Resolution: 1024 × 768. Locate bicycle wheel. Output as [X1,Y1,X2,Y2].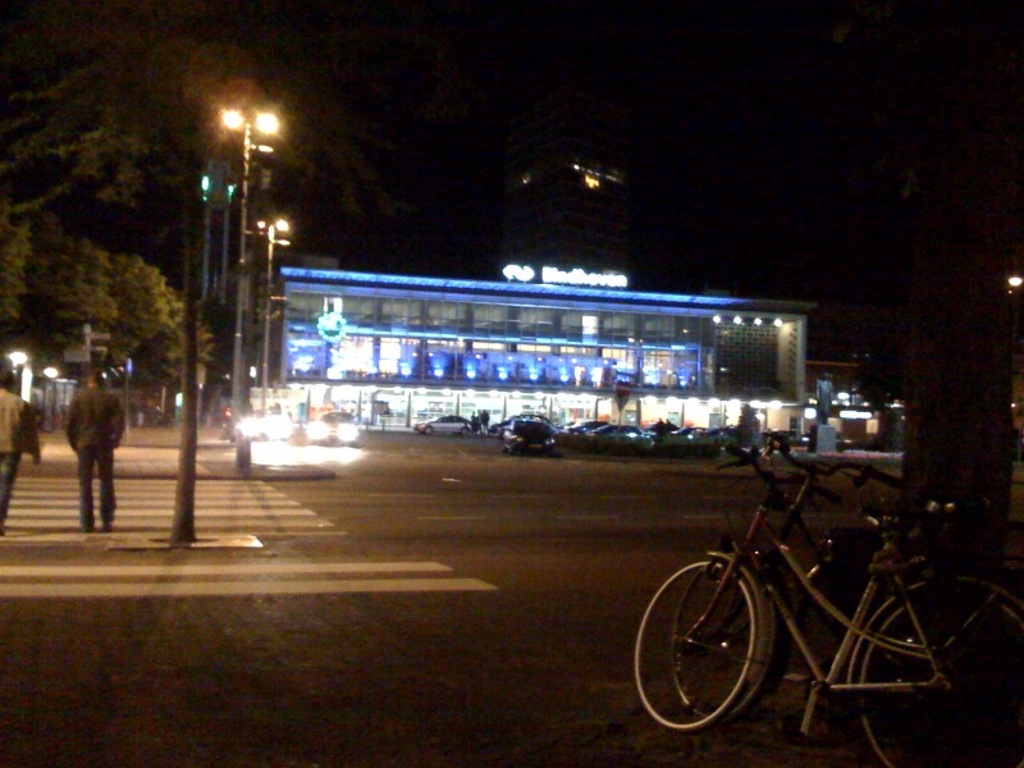
[635,549,787,719].
